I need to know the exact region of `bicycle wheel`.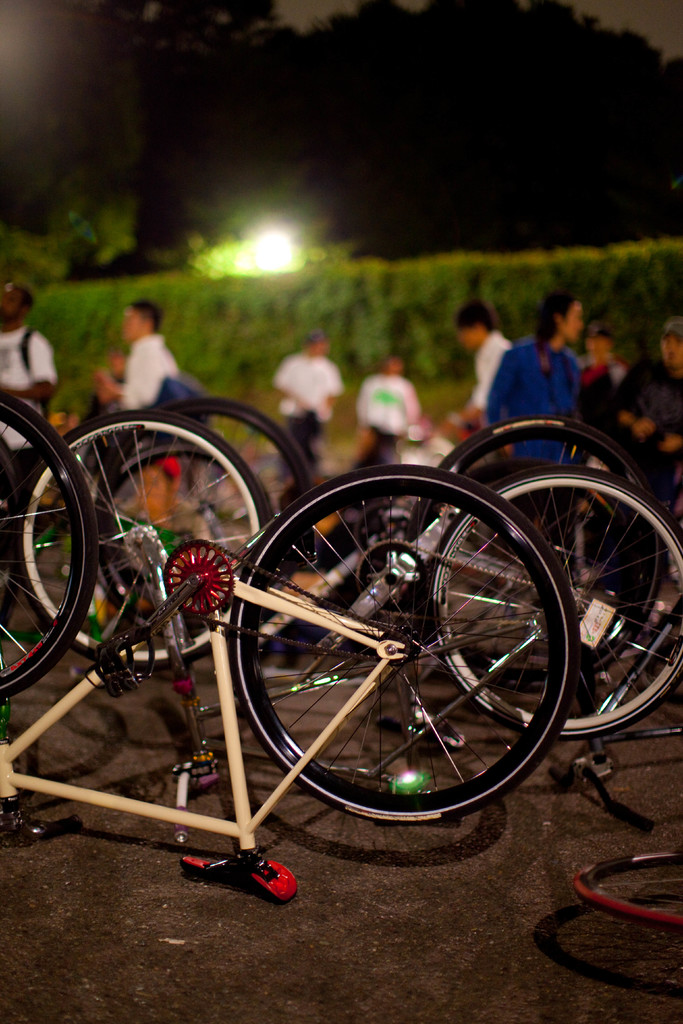
Region: bbox=[416, 454, 671, 750].
